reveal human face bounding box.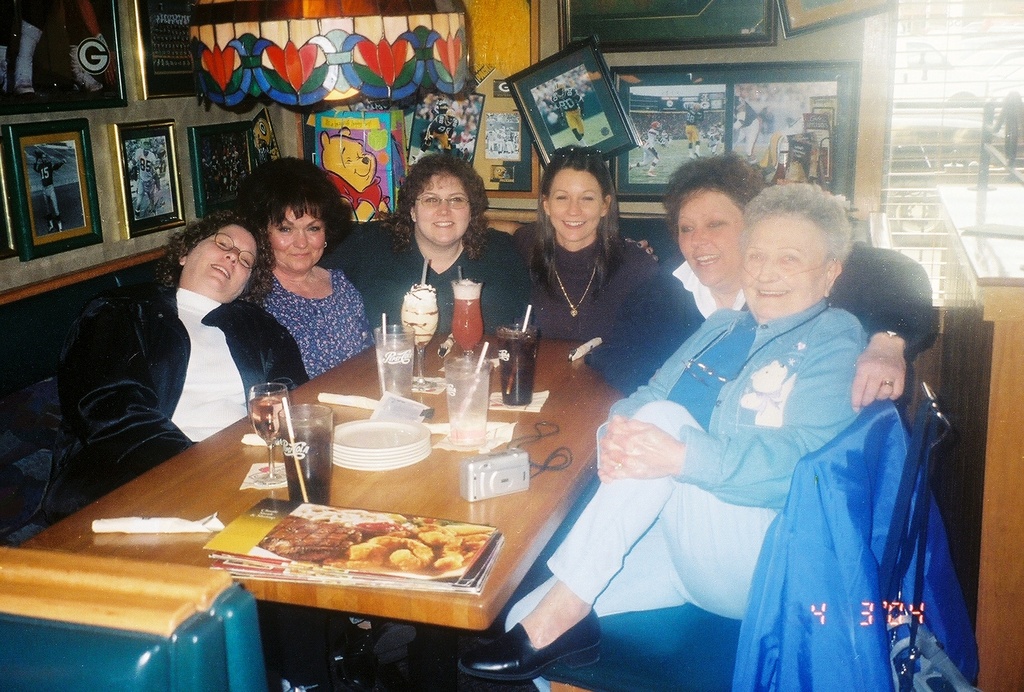
Revealed: box(264, 206, 323, 271).
